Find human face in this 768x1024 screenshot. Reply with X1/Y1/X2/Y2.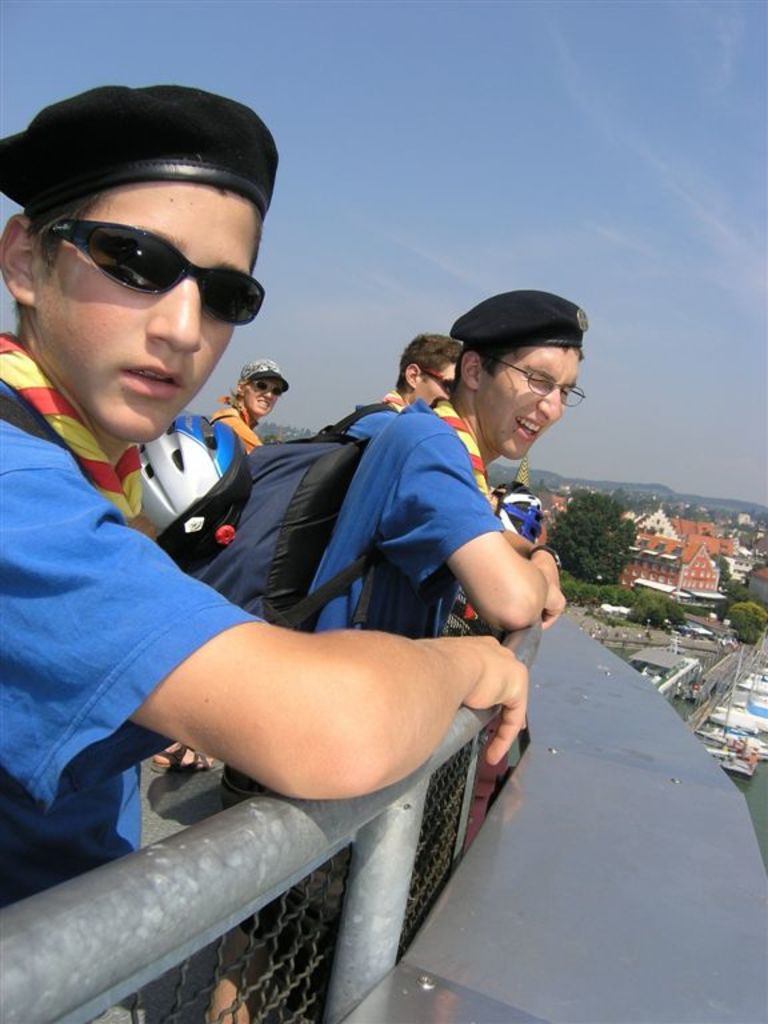
481/348/572/460.
